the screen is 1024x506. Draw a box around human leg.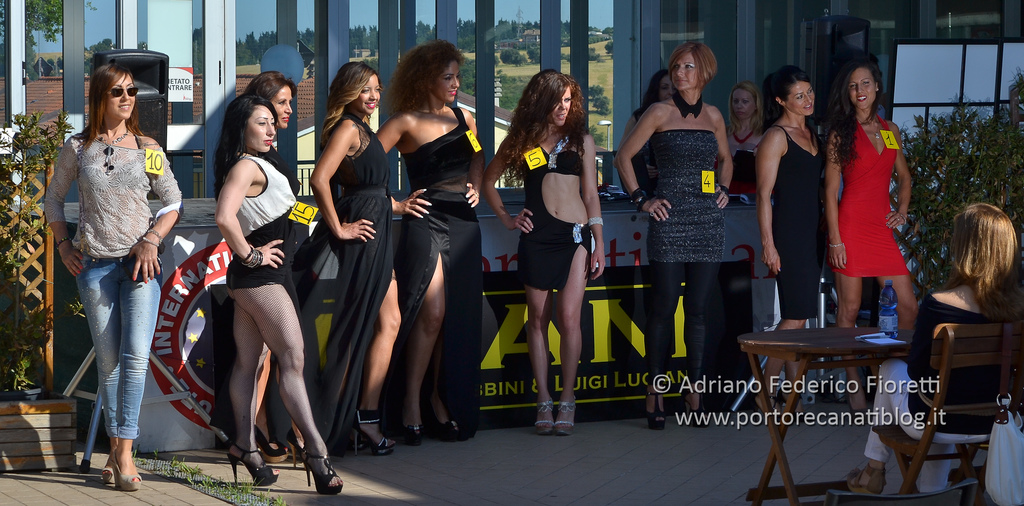
<box>555,250,586,424</box>.
